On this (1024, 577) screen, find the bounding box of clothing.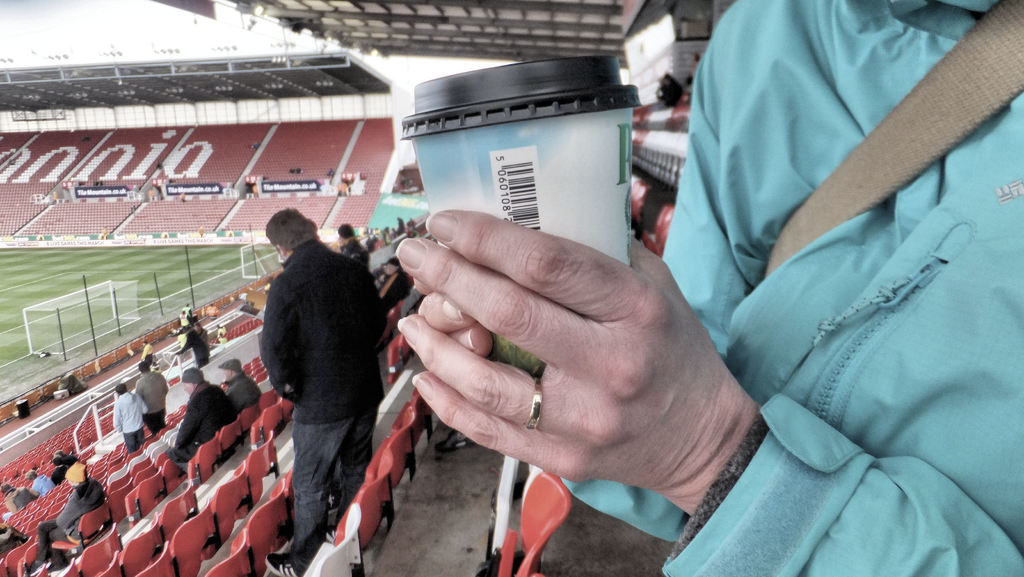
Bounding box: pyautogui.locateOnScreen(225, 371, 260, 412).
